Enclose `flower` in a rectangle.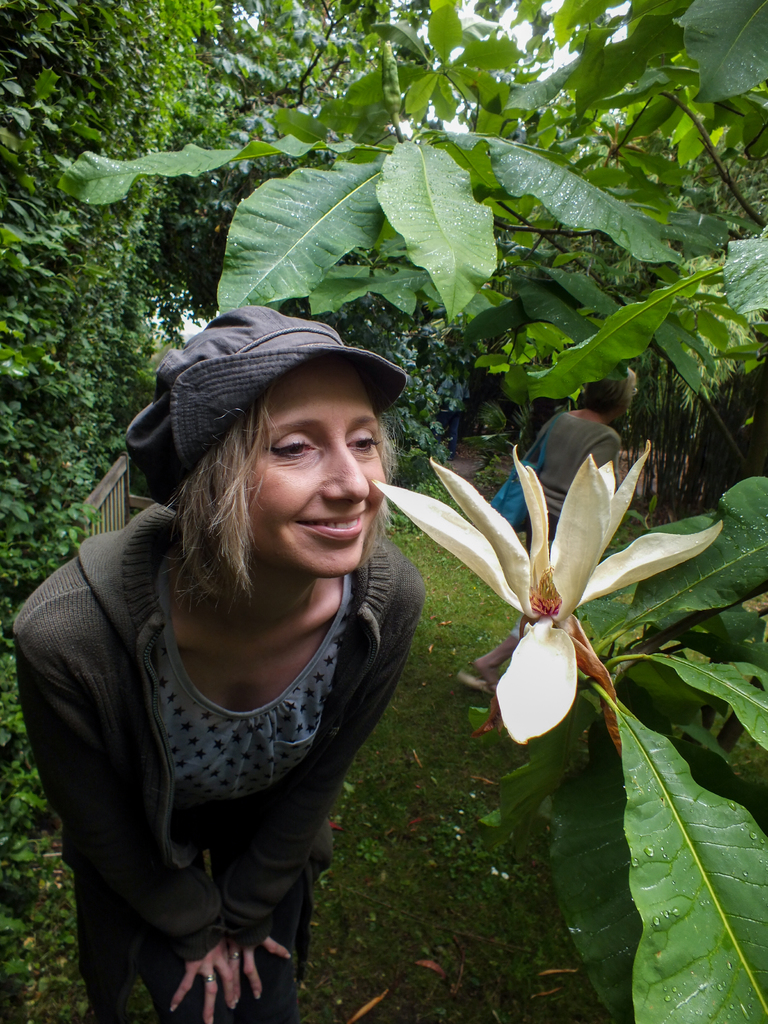
<region>360, 440, 724, 751</region>.
